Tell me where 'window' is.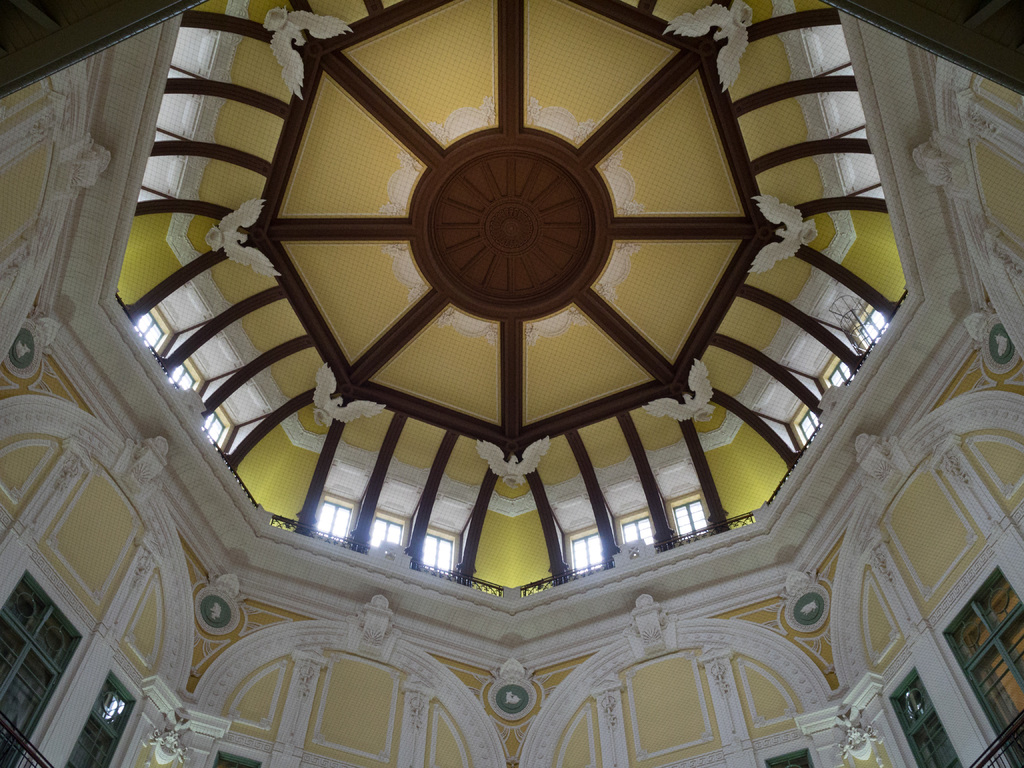
'window' is at bbox=[514, 590, 852, 767].
